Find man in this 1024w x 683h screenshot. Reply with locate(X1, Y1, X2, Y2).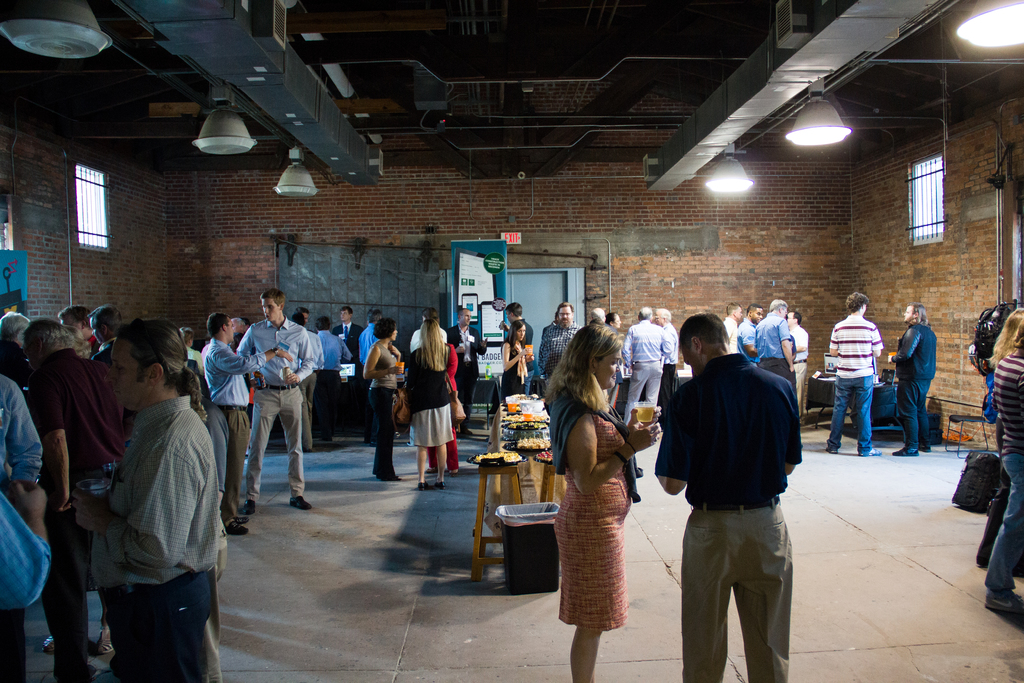
locate(538, 302, 576, 374).
